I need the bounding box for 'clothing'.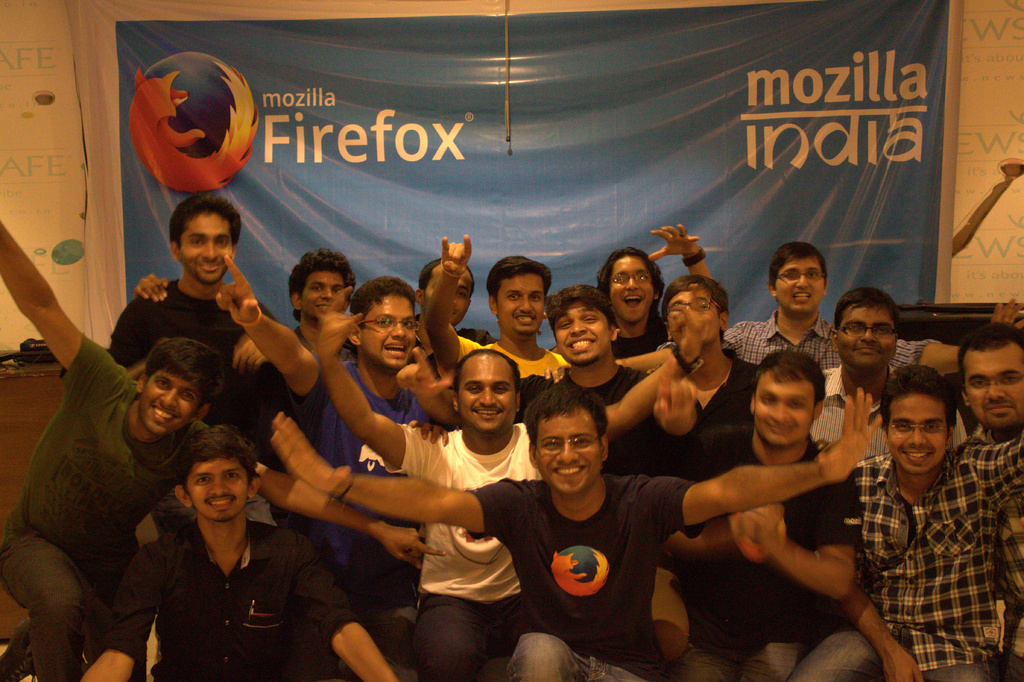
Here it is: (650, 344, 756, 460).
